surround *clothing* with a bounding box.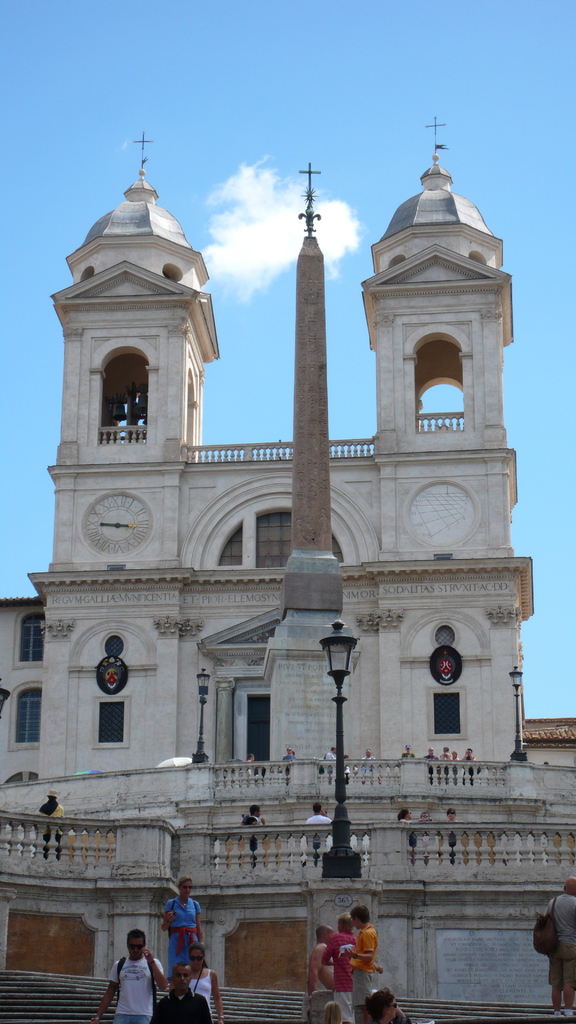
pyautogui.locateOnScreen(152, 991, 214, 1023).
